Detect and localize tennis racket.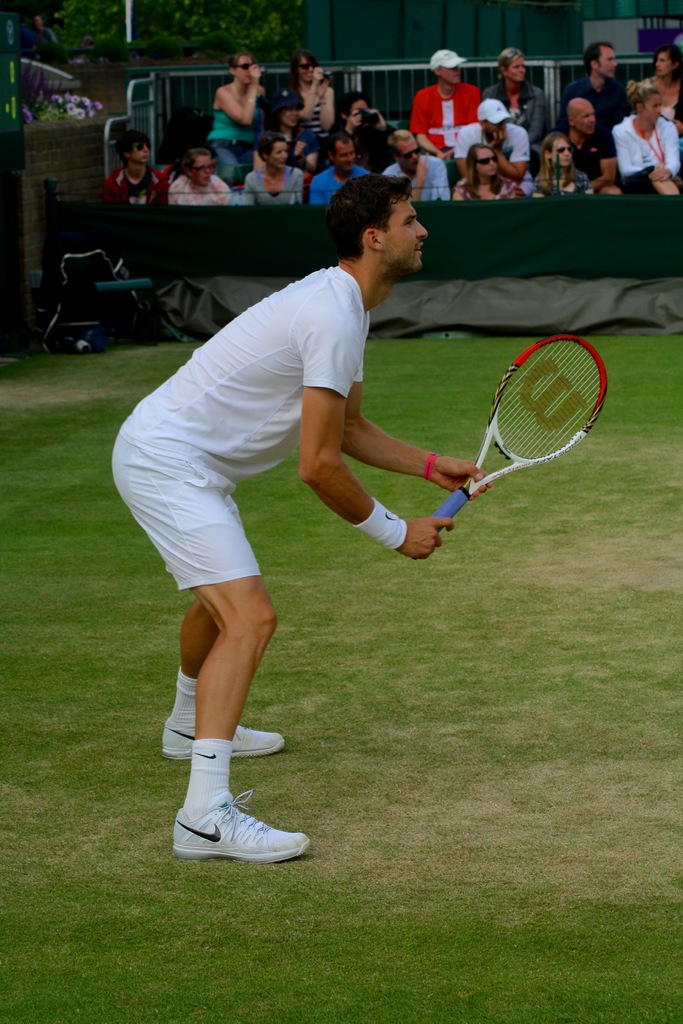
Localized at <region>424, 330, 611, 533</region>.
